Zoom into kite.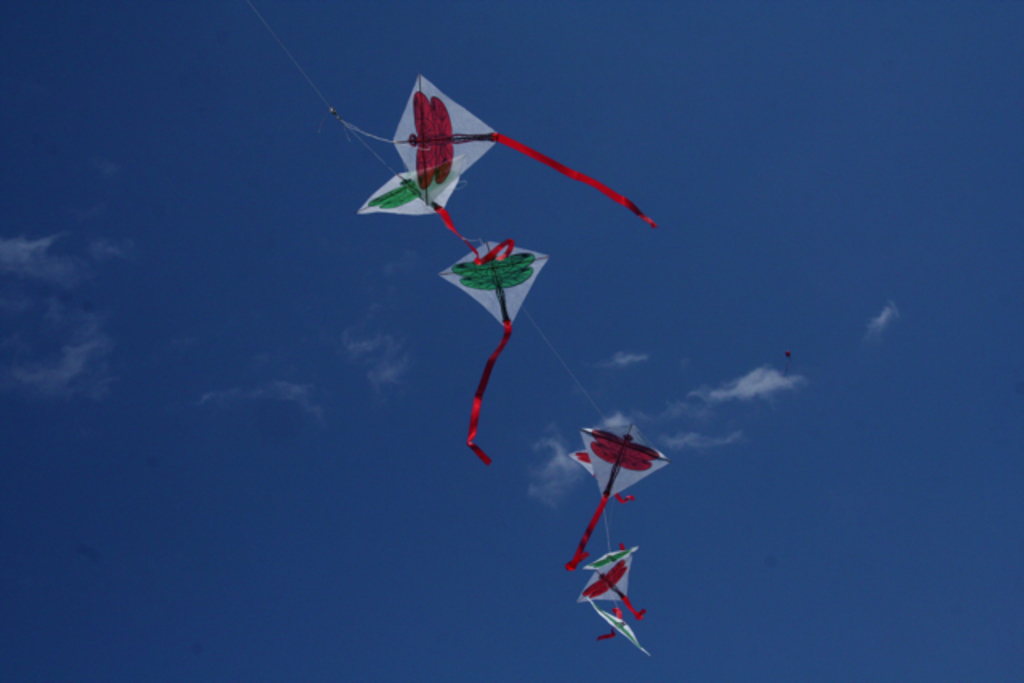
Zoom target: (435,238,547,469).
